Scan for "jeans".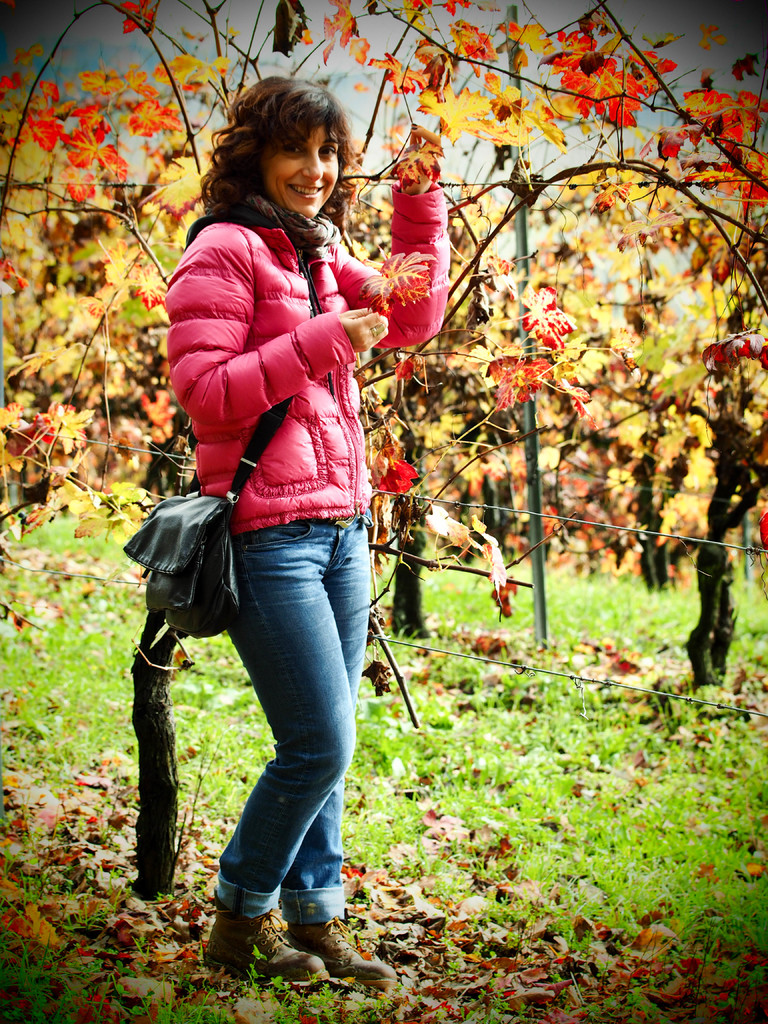
Scan result: [166, 497, 380, 949].
